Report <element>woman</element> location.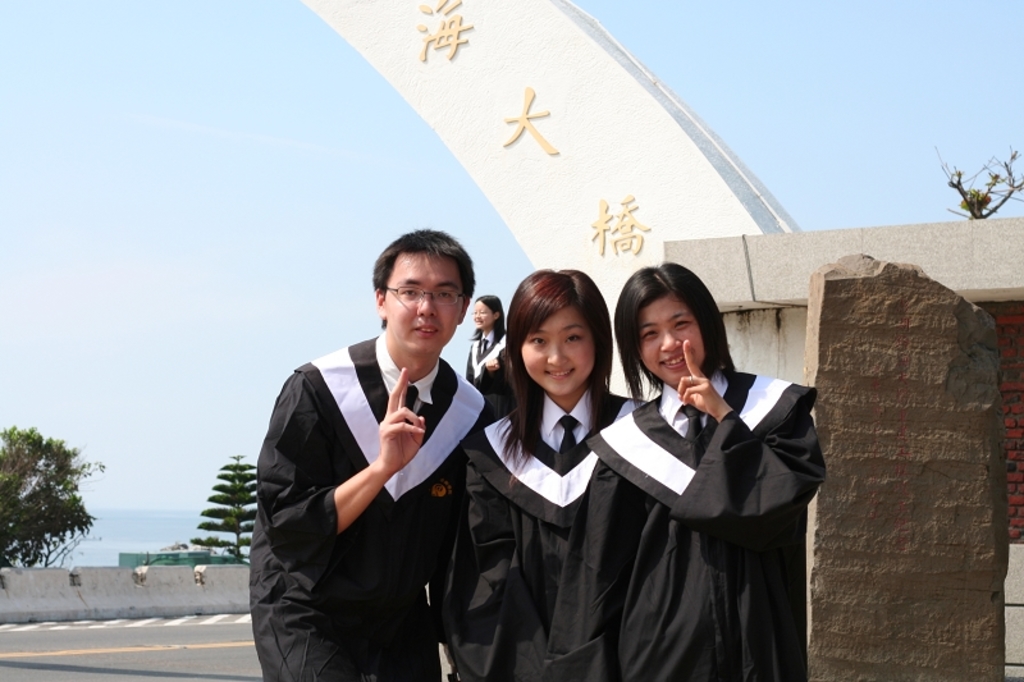
Report: (540,264,824,681).
